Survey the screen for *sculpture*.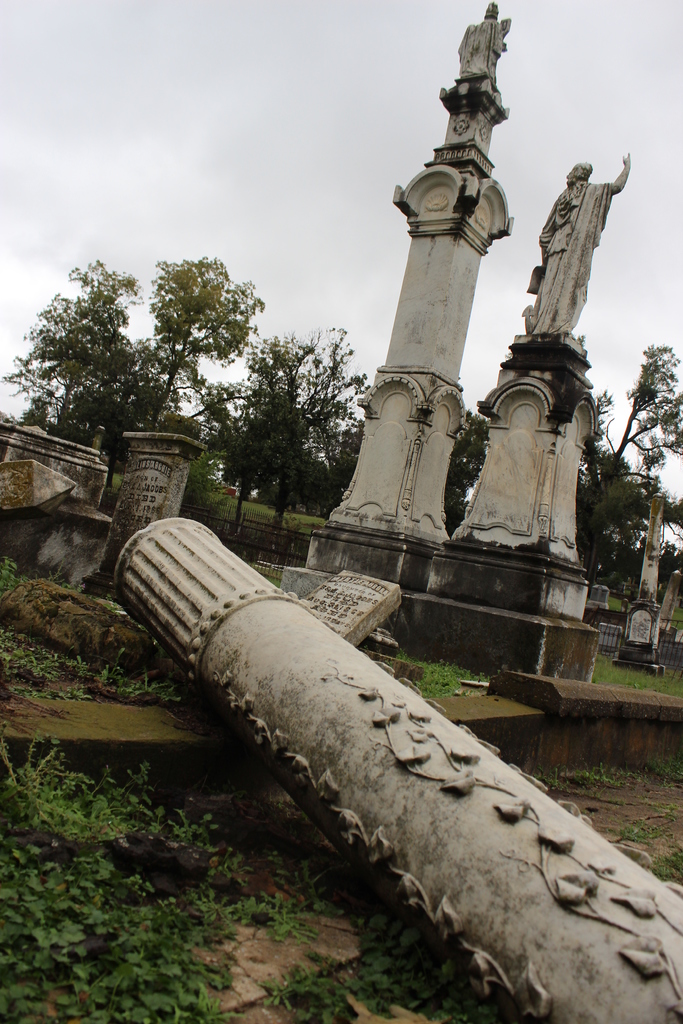
Survey found: 459 1 515 84.
